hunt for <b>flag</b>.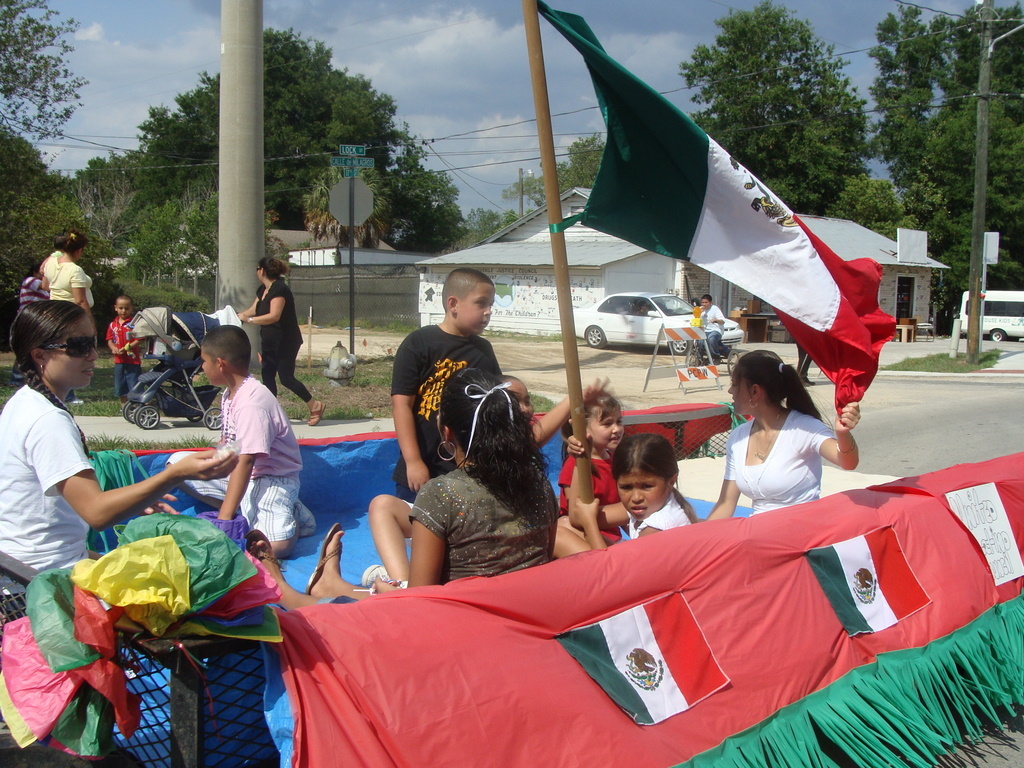
Hunted down at {"x1": 940, "y1": 480, "x2": 1023, "y2": 574}.
